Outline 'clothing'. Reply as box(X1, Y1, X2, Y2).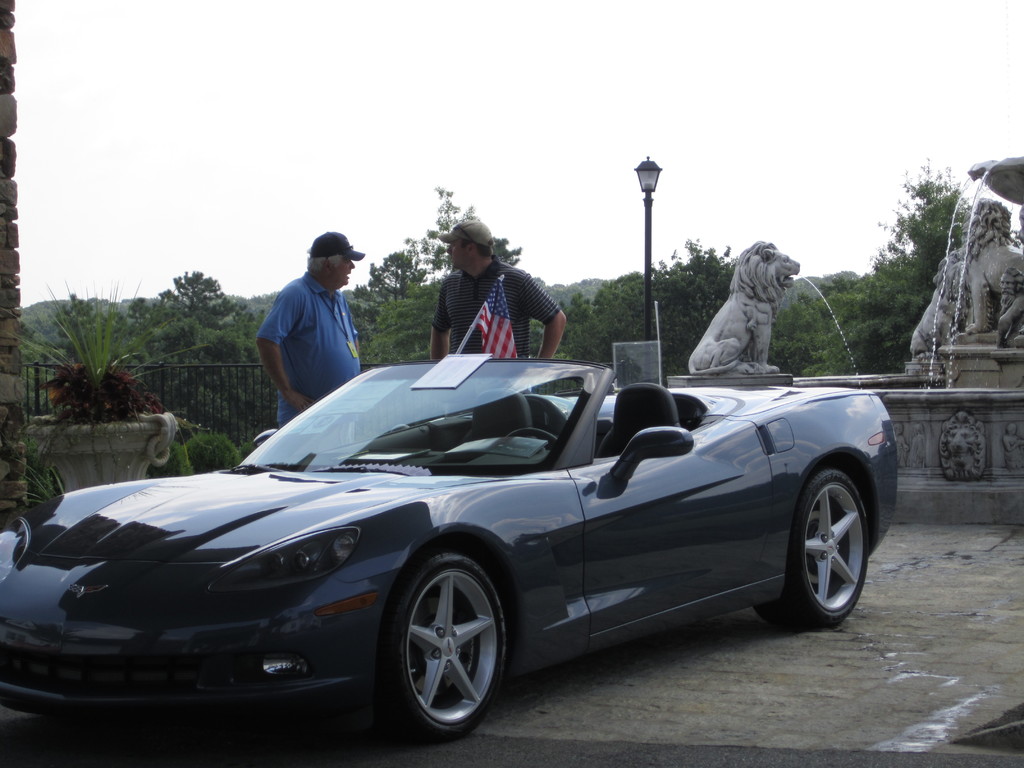
box(432, 256, 548, 368).
